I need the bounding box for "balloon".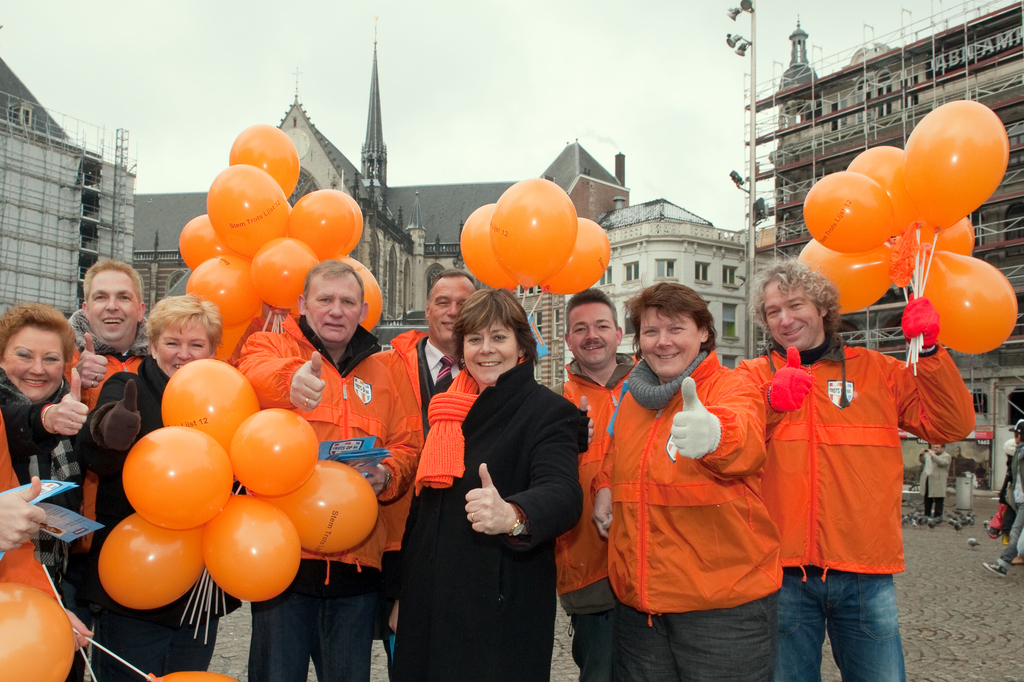
Here it is: rect(459, 199, 499, 285).
